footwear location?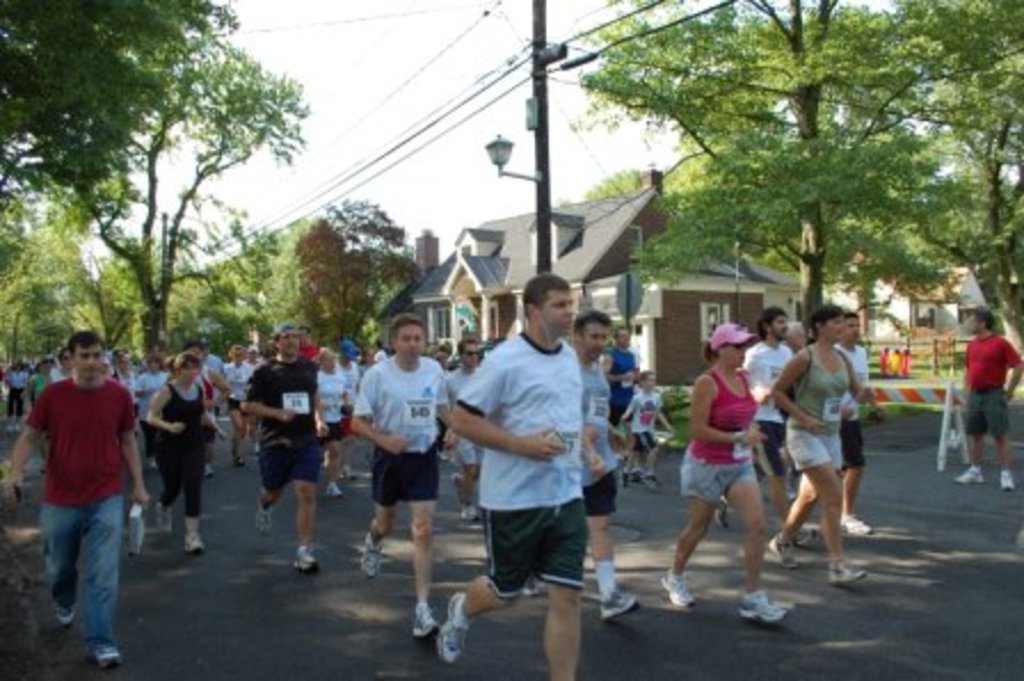
box(459, 503, 478, 519)
